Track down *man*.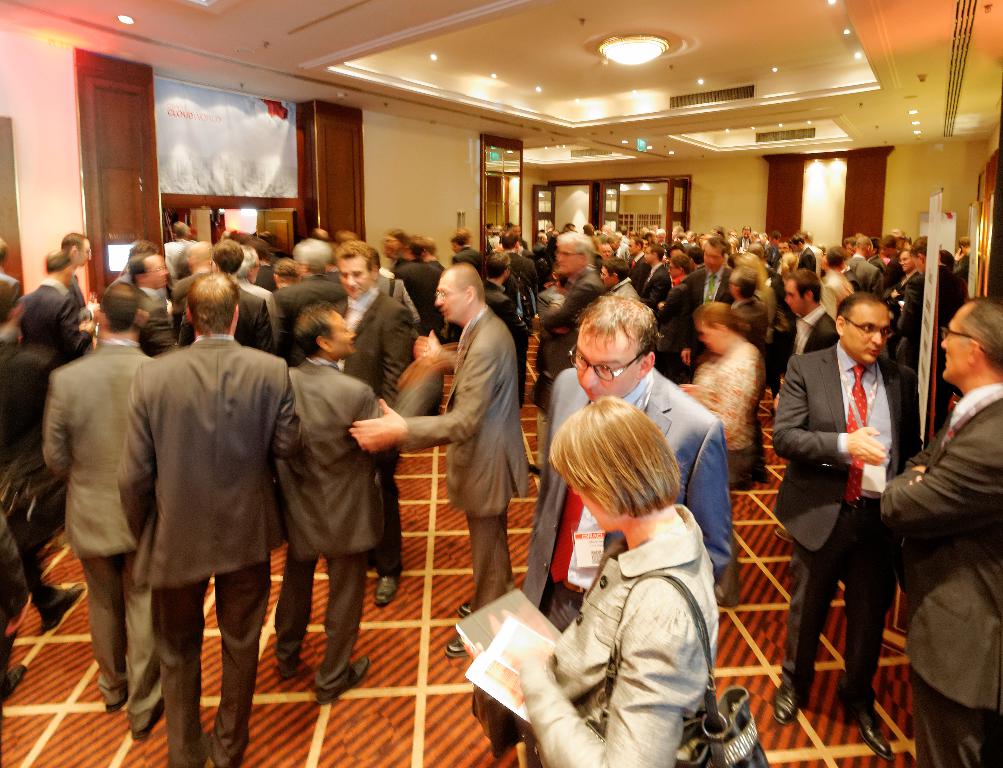
Tracked to left=346, top=266, right=523, bottom=659.
